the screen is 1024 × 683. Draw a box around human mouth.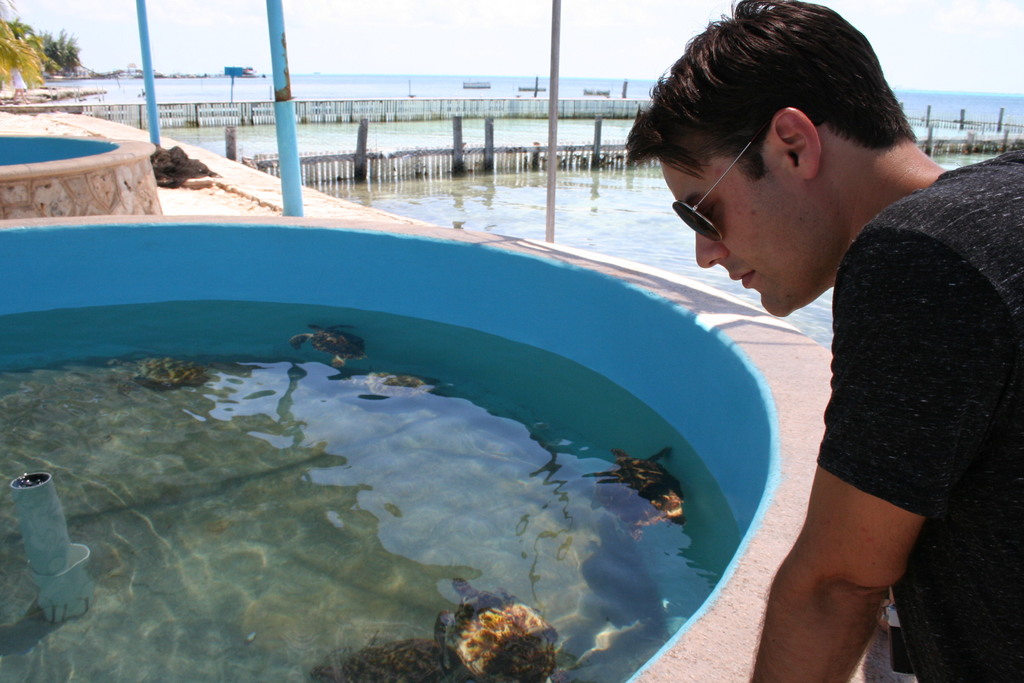
bbox=(728, 266, 756, 285).
